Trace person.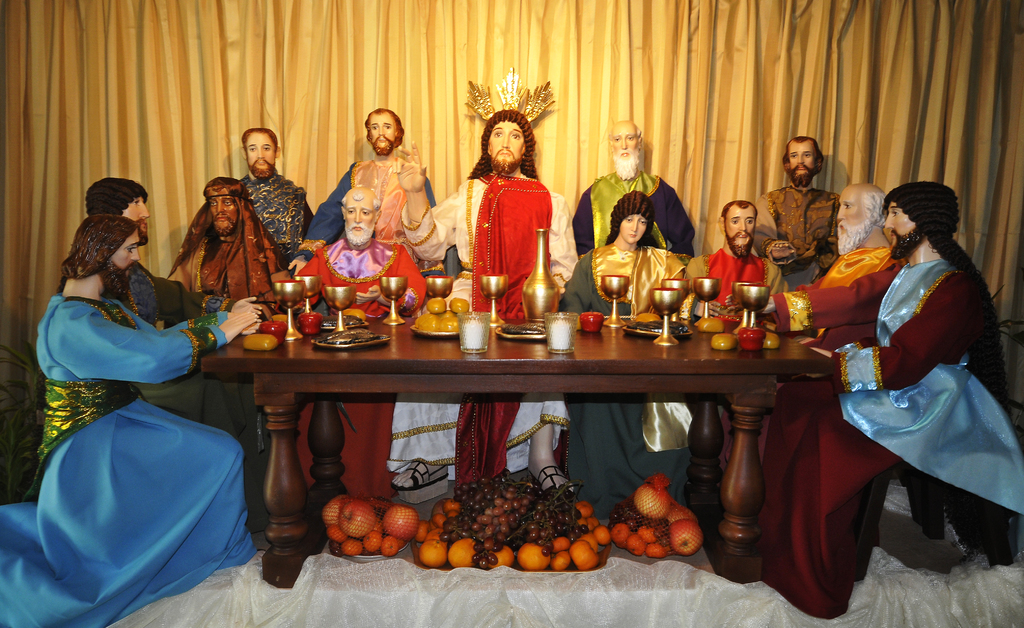
Traced to region(236, 123, 317, 271).
